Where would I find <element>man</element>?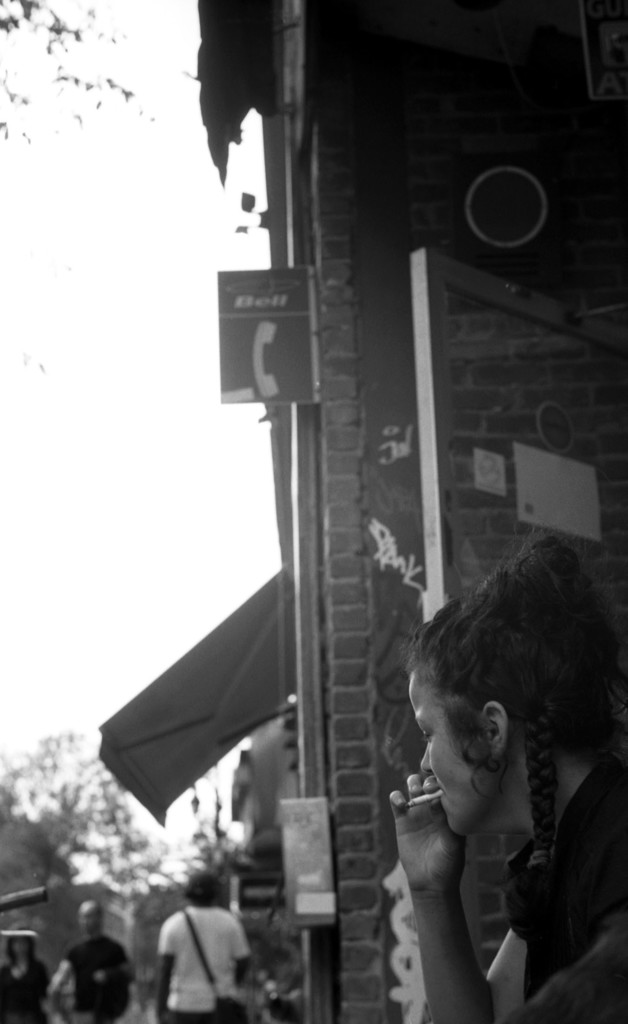
At locate(139, 884, 265, 1023).
